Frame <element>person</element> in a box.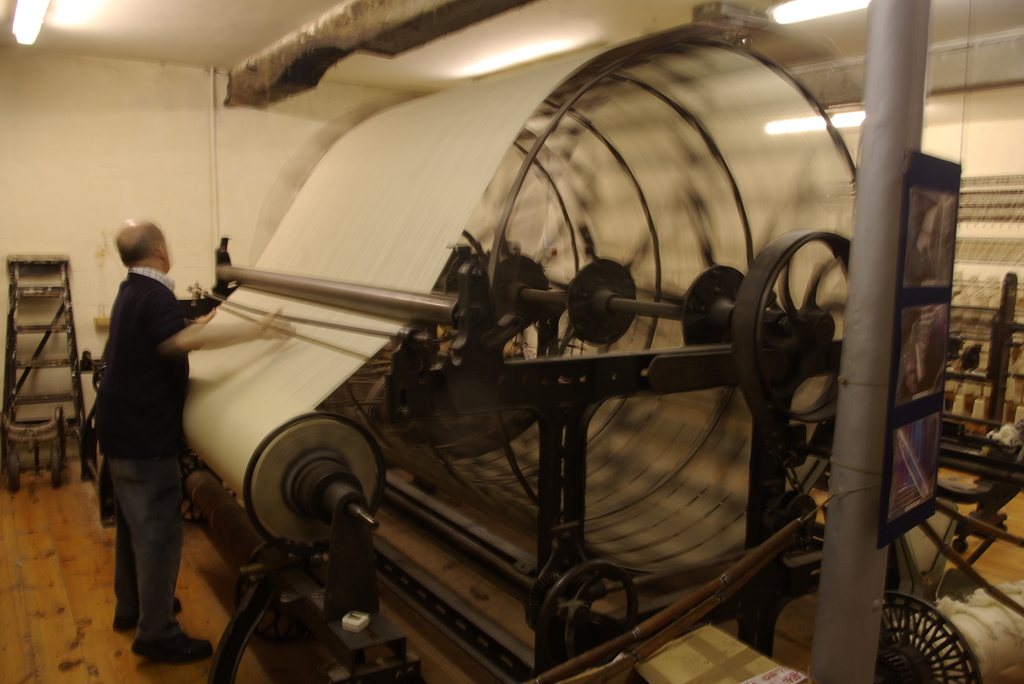
{"left": 68, "top": 207, "right": 249, "bottom": 627}.
